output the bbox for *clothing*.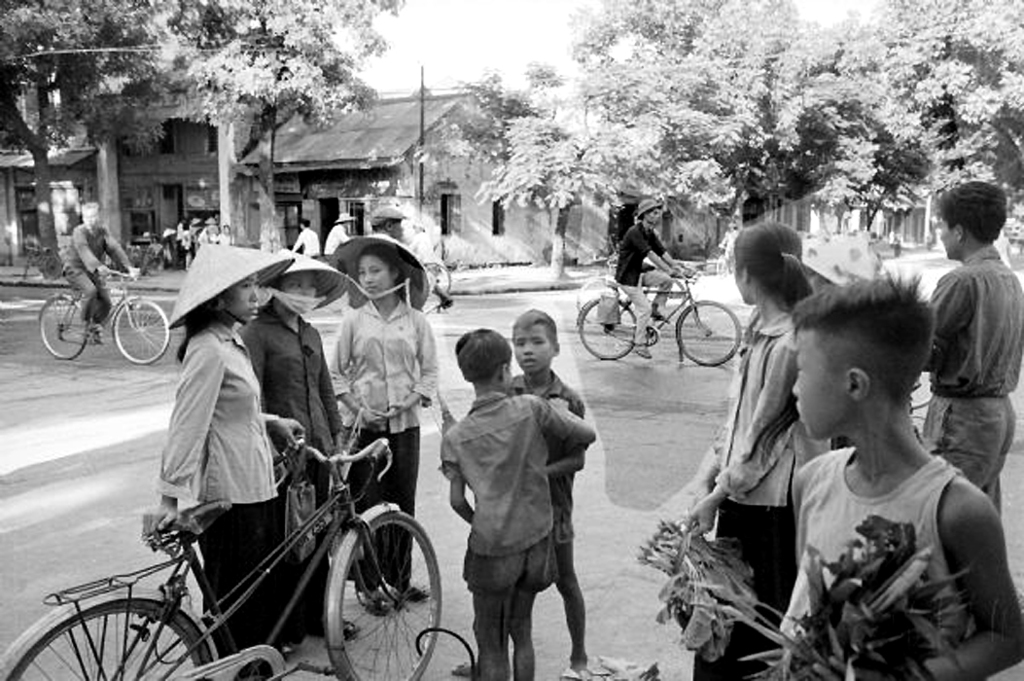
pyautogui.locateOnScreen(514, 367, 577, 521).
